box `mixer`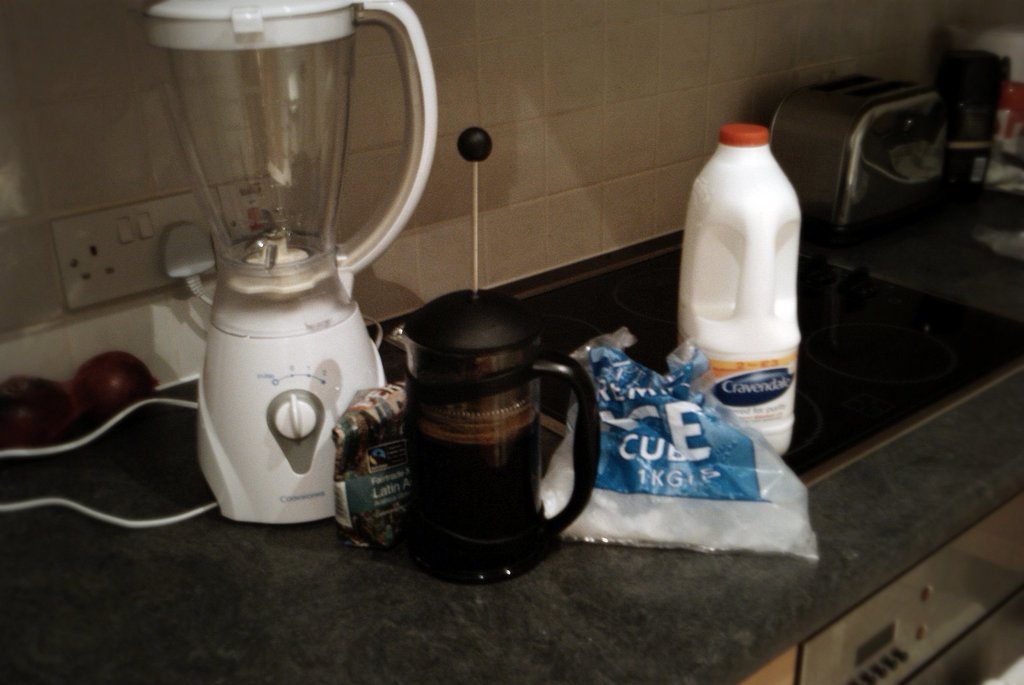
box=[0, 0, 439, 525]
